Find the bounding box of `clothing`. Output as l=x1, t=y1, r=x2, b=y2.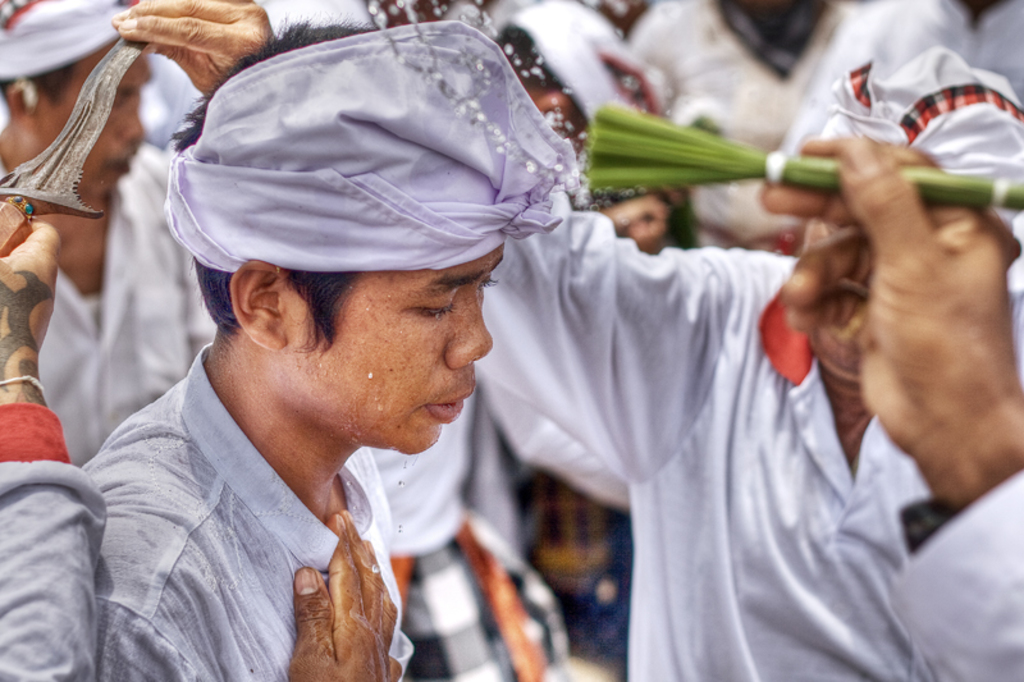
l=0, t=143, r=224, b=461.
